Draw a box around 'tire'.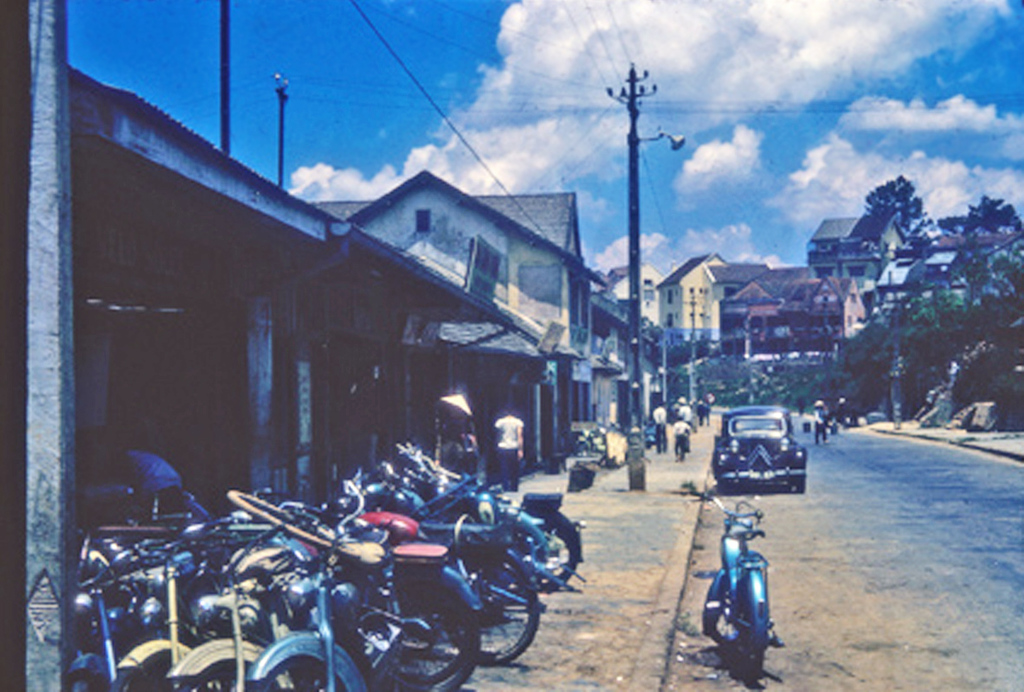
<region>698, 568, 734, 633</region>.
